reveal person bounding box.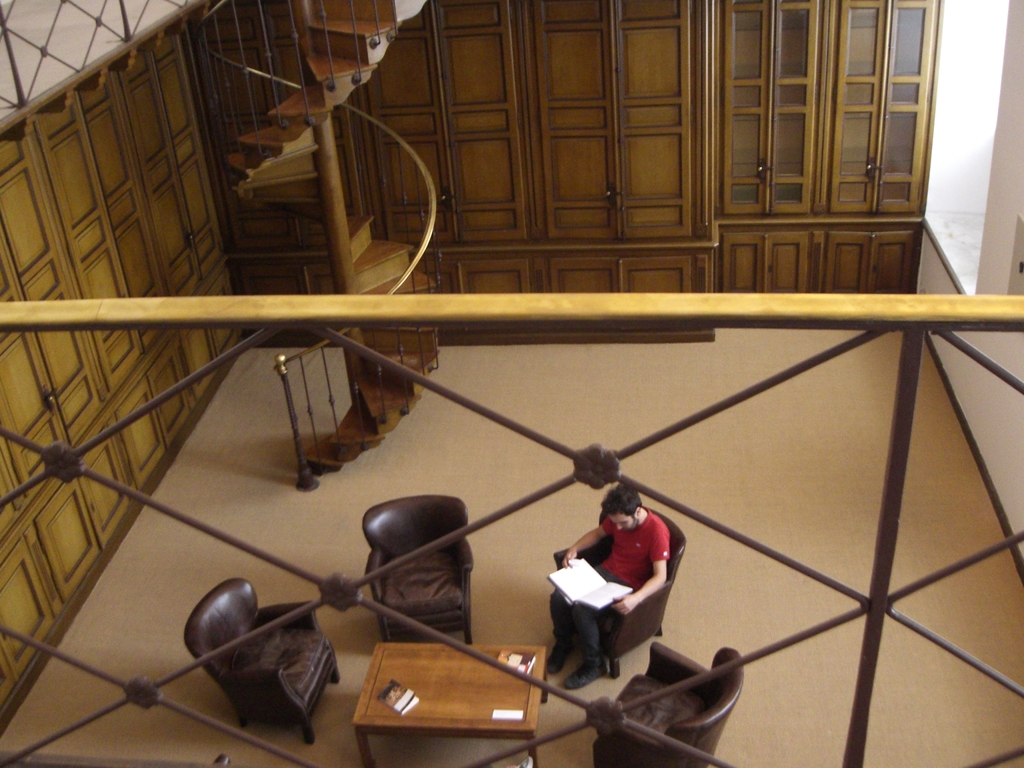
Revealed: box(549, 486, 677, 707).
